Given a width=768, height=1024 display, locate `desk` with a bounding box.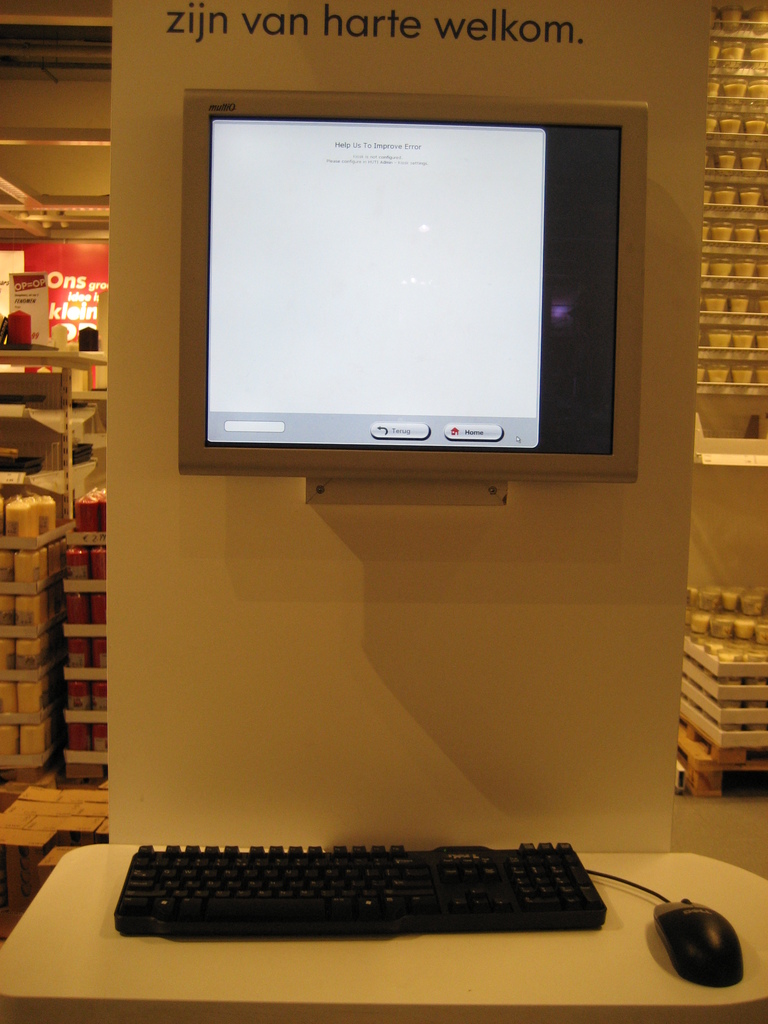
Located: {"x1": 0, "y1": 844, "x2": 767, "y2": 1023}.
